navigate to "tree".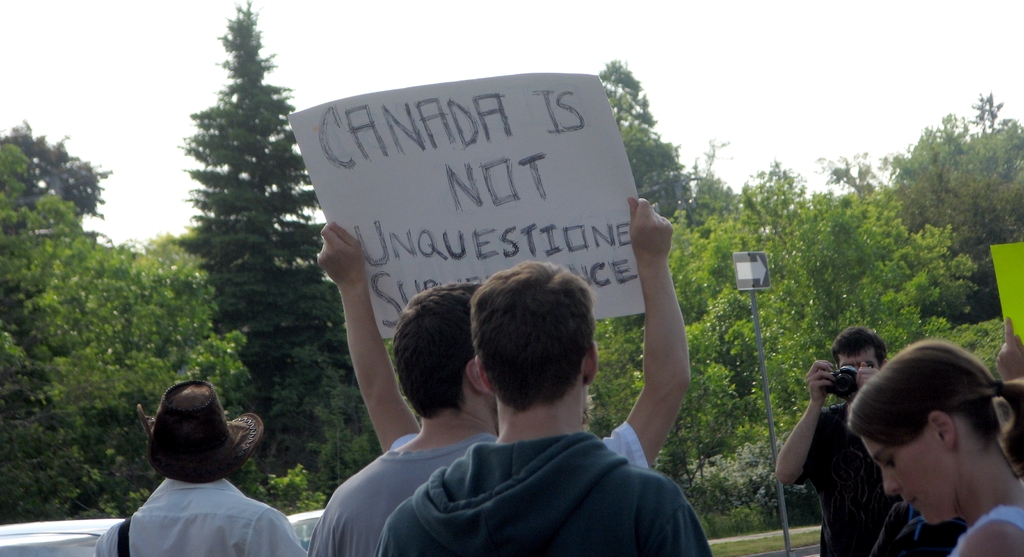
Navigation target: 0 135 335 537.
